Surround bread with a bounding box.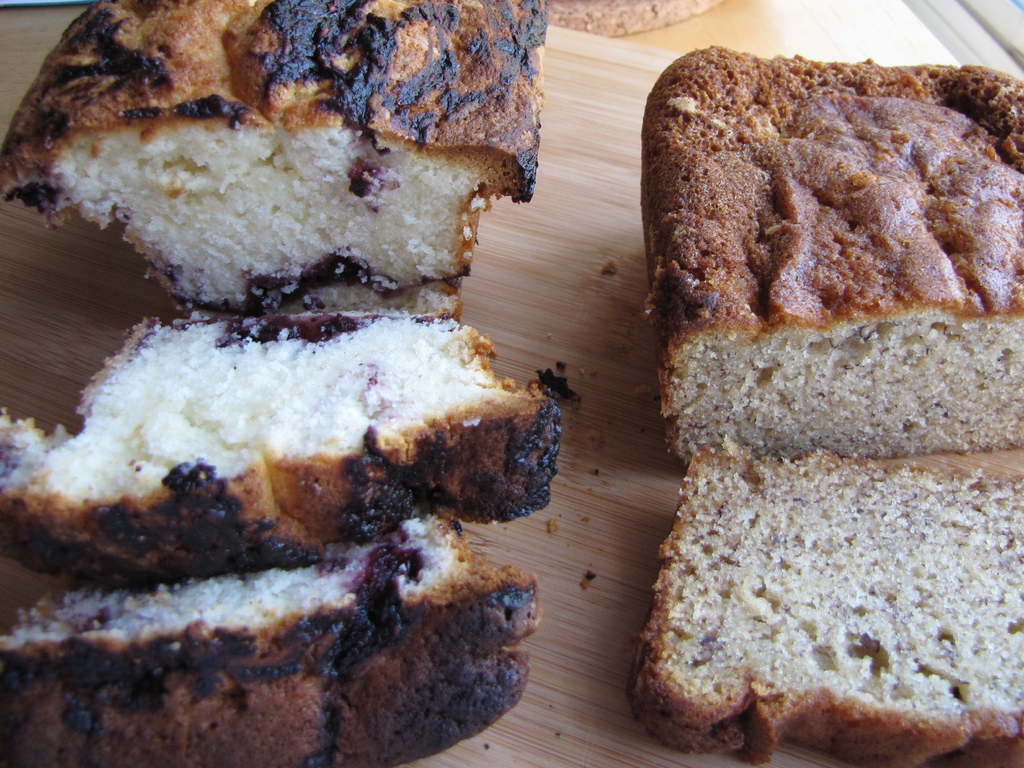
BBox(0, 308, 566, 596).
